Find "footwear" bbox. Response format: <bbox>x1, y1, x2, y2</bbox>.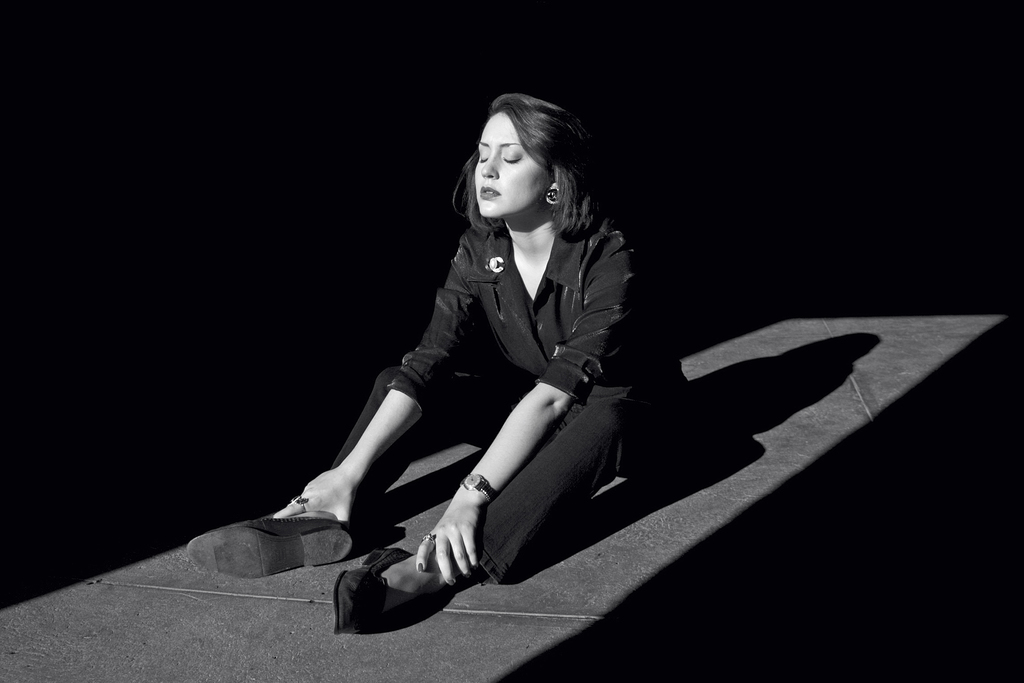
<bbox>185, 520, 350, 582</bbox>.
